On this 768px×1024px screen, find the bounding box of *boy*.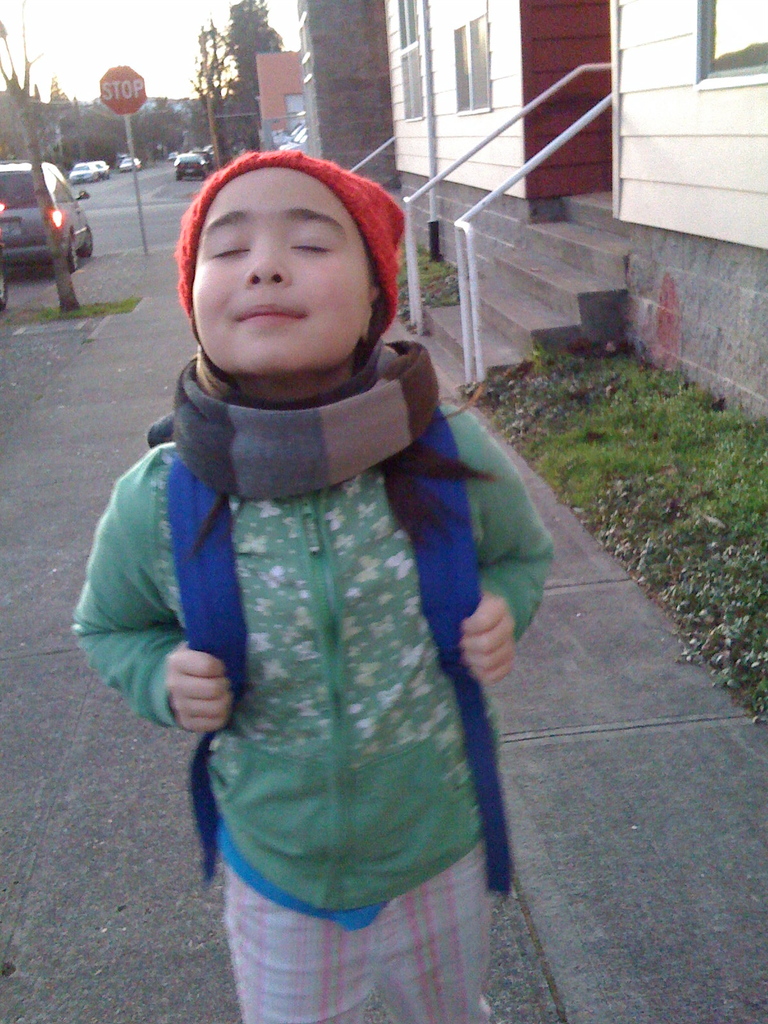
Bounding box: 65/149/558/1023.
